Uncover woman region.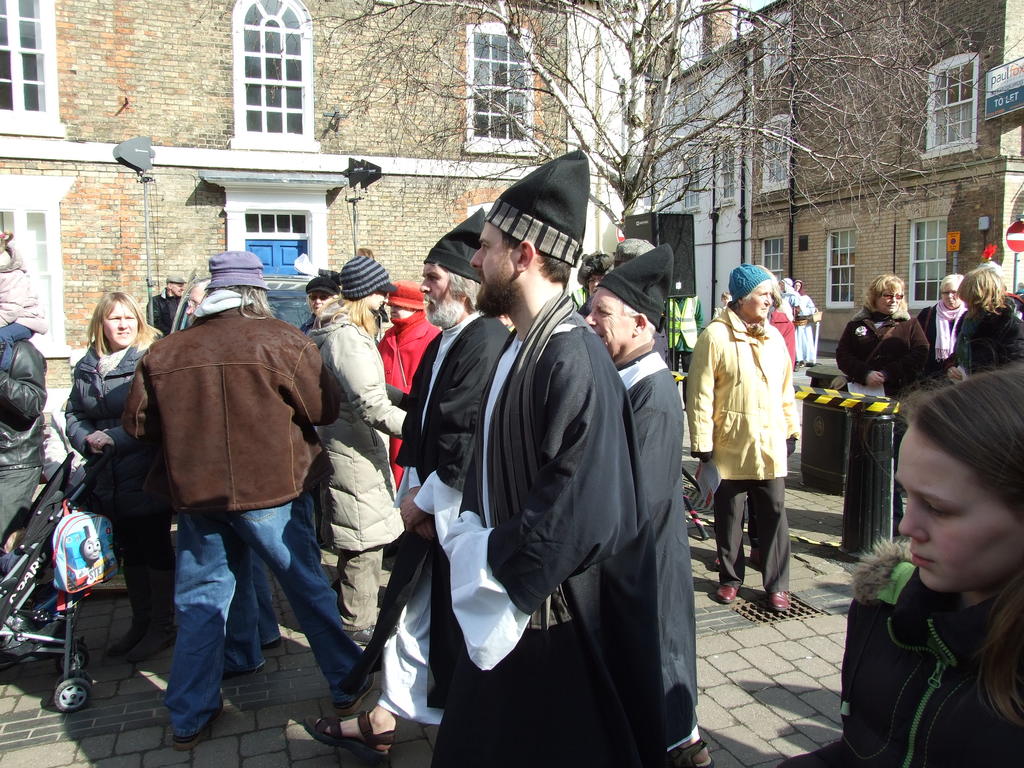
Uncovered: <region>902, 269, 972, 365</region>.
